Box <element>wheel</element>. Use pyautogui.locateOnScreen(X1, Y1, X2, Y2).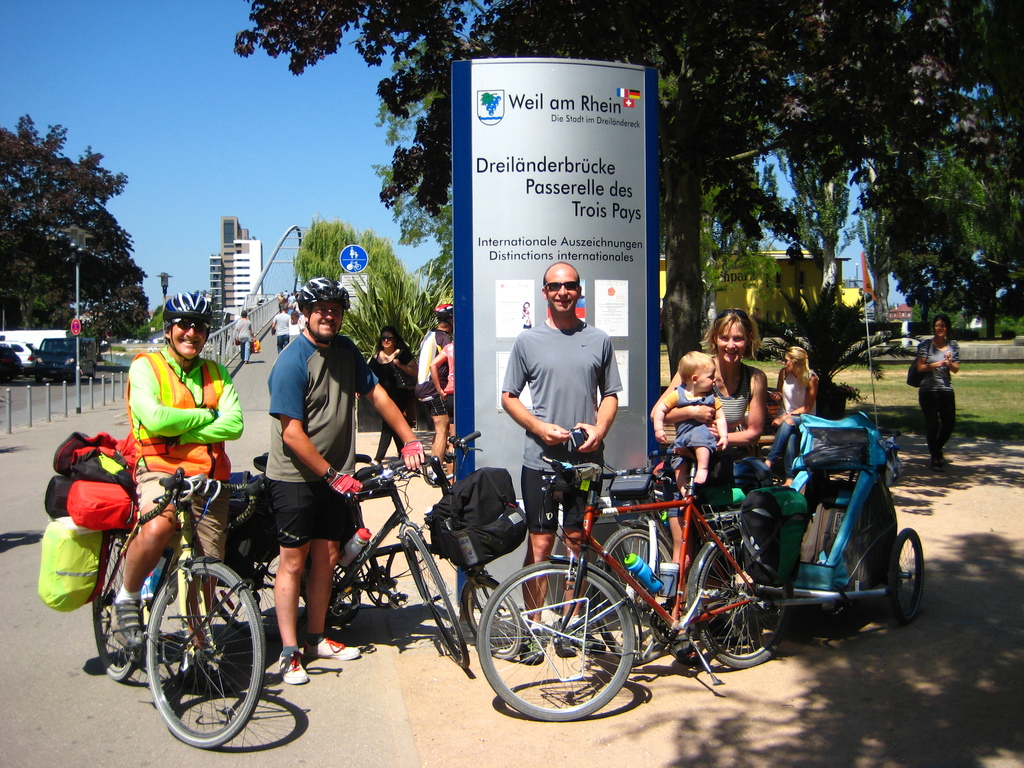
pyautogui.locateOnScreen(141, 561, 267, 756).
